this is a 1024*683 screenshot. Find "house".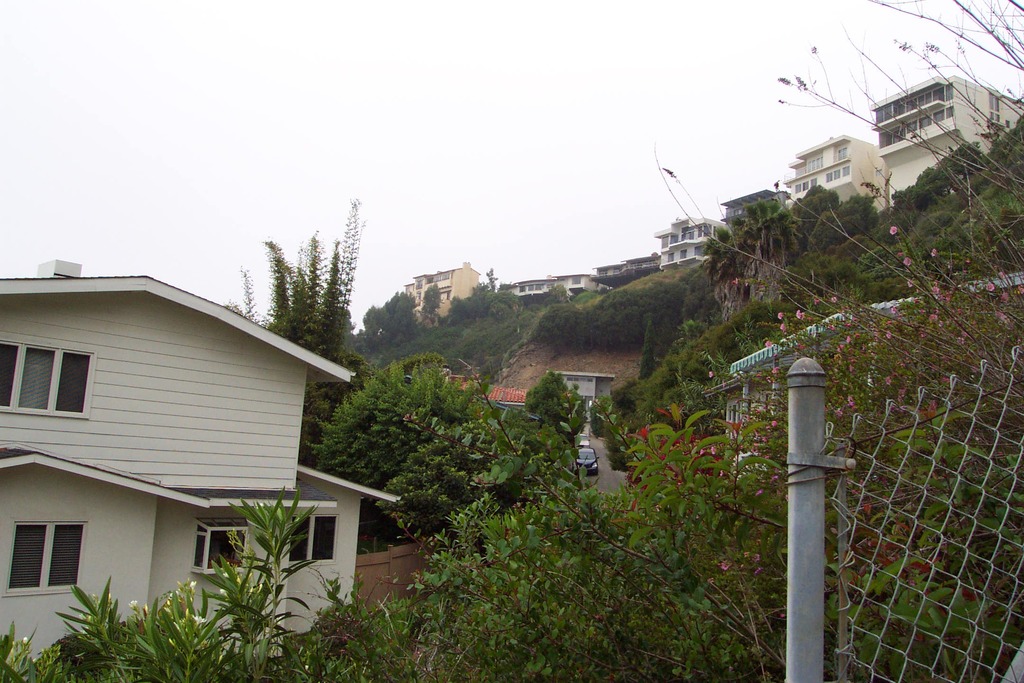
Bounding box: 0:261:404:662.
